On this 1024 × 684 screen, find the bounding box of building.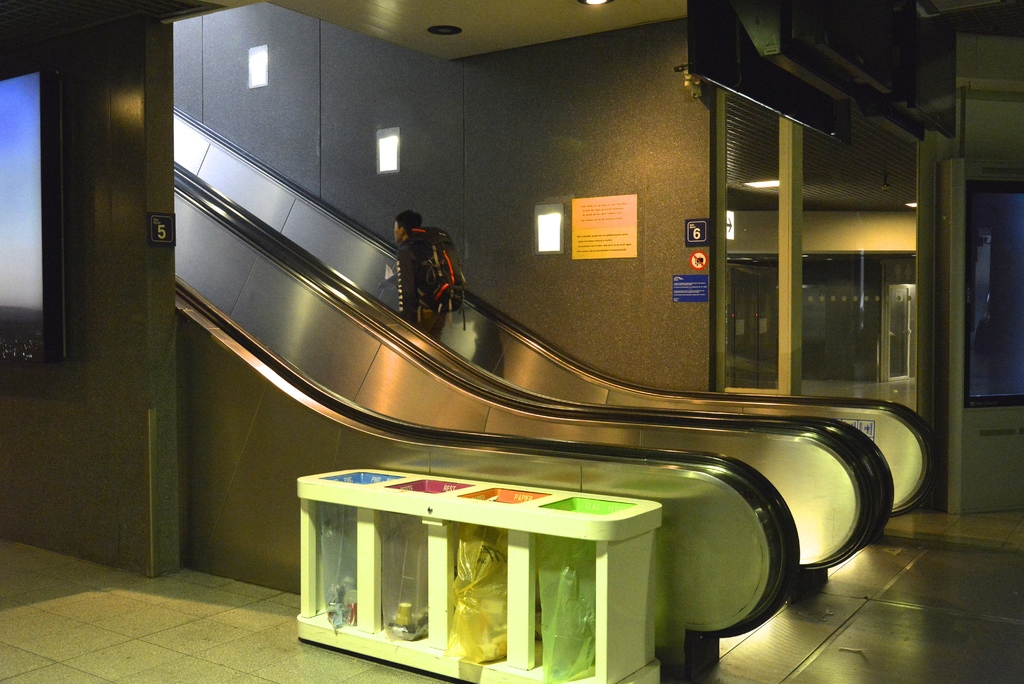
Bounding box: <region>0, 0, 1023, 683</region>.
